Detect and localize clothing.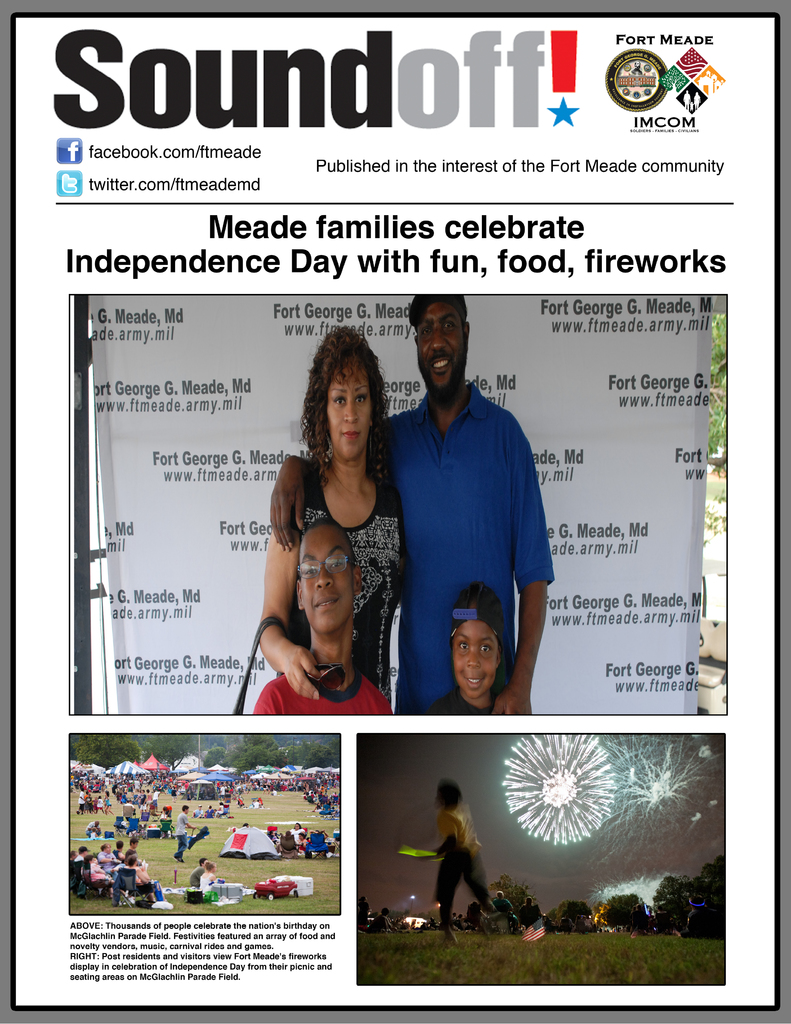
Localized at 423:686:500:719.
